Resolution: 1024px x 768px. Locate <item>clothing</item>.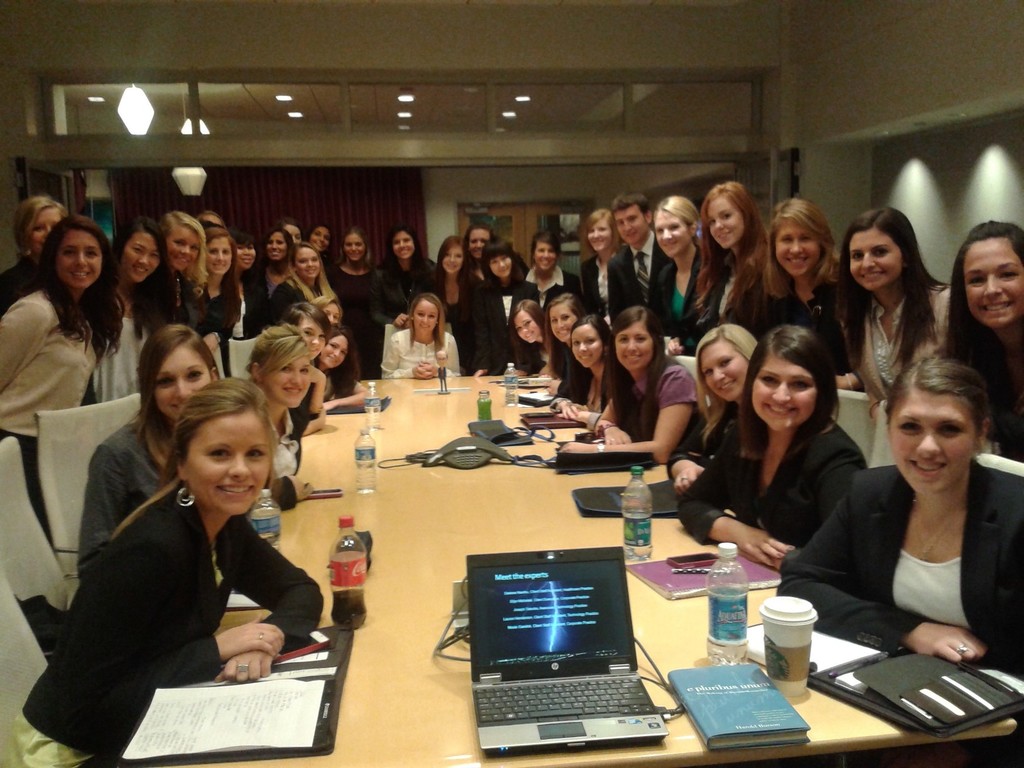
0,260,43,303.
